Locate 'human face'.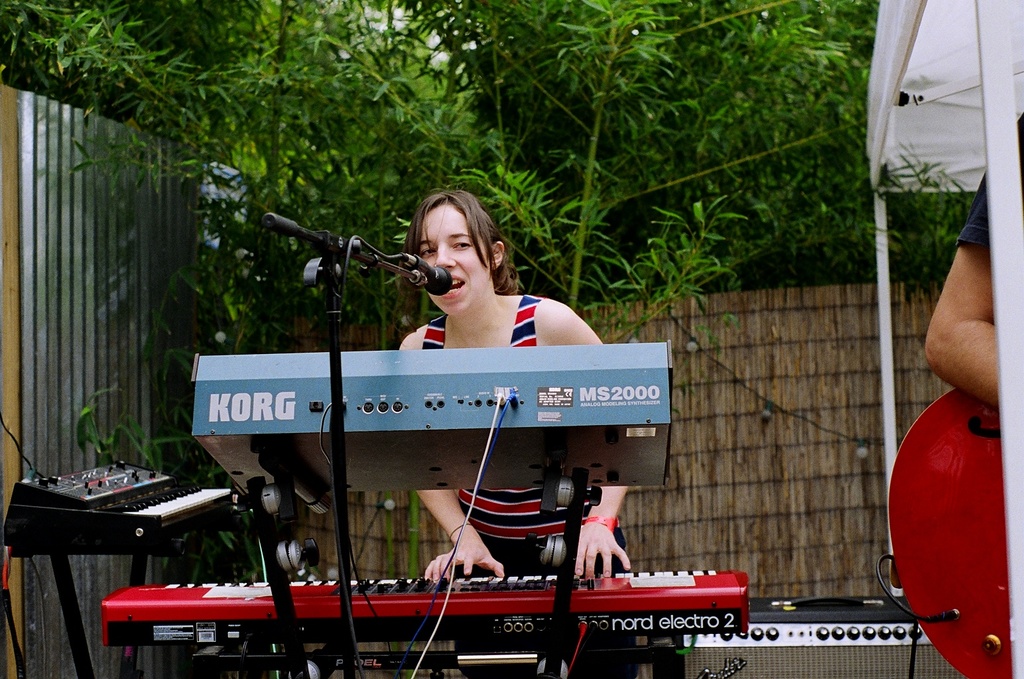
Bounding box: box(420, 205, 491, 318).
